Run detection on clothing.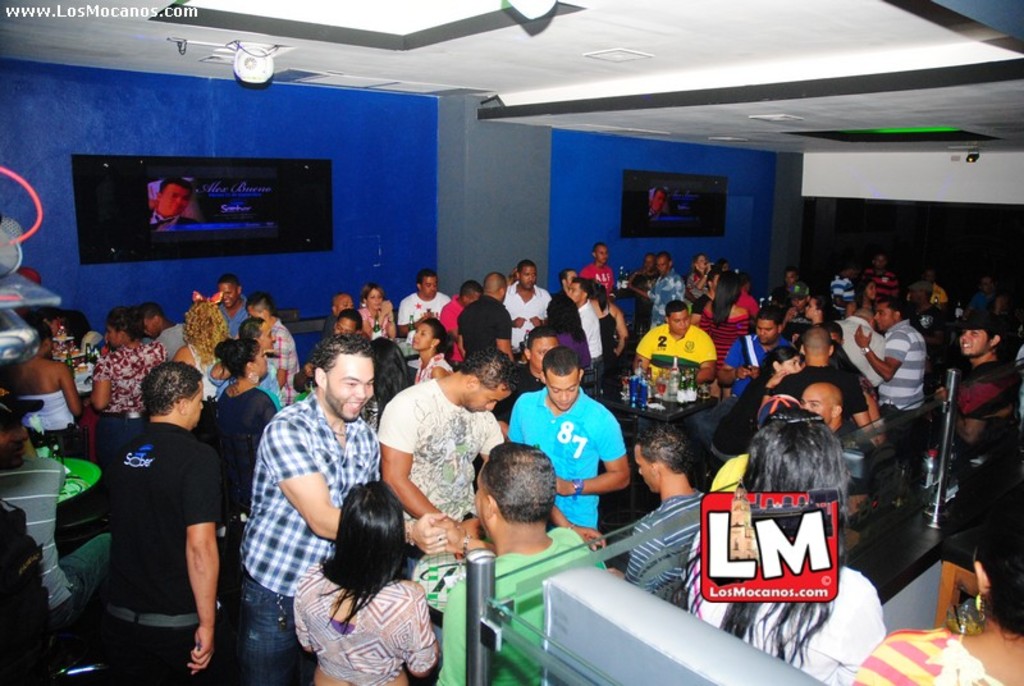
Result: [83,376,219,663].
